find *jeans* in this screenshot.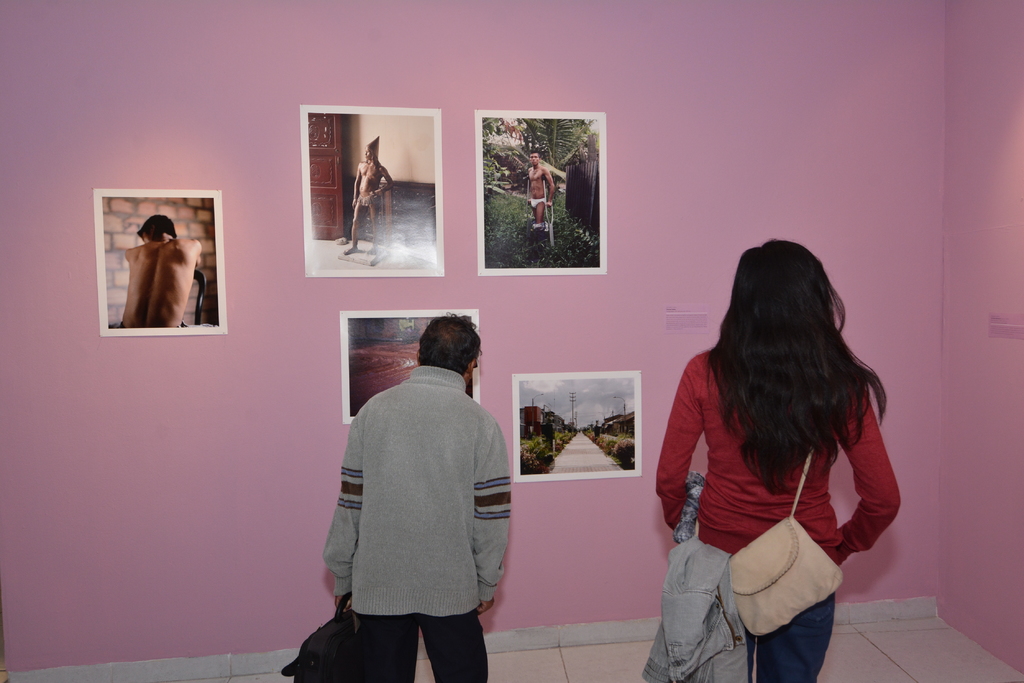
The bounding box for *jeans* is 748 565 843 682.
